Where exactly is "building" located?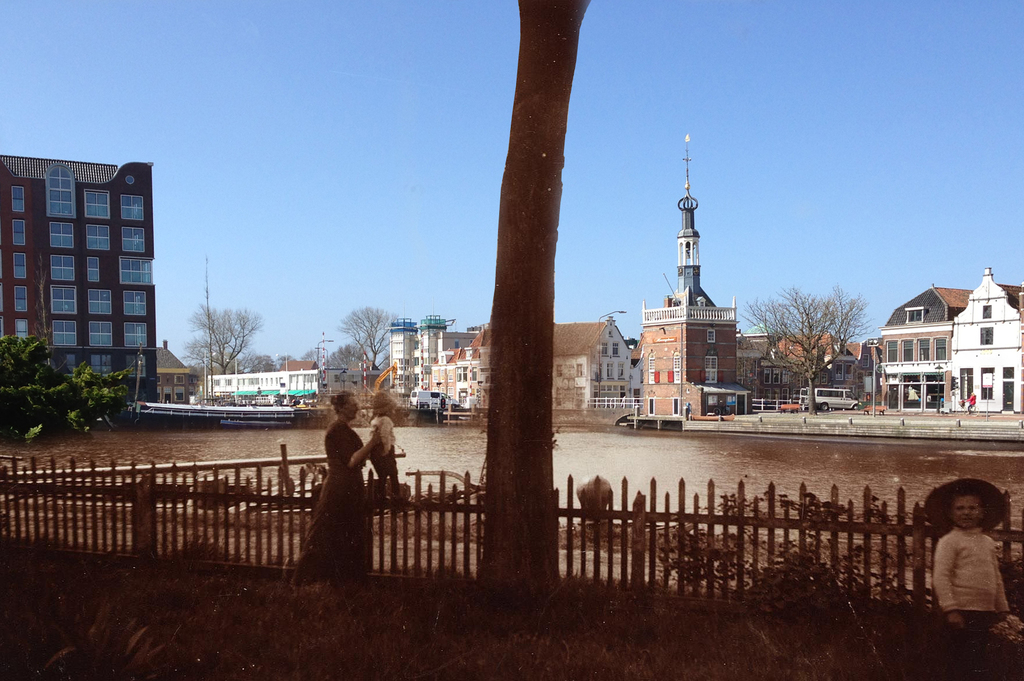
Its bounding box is (x1=204, y1=360, x2=320, y2=406).
